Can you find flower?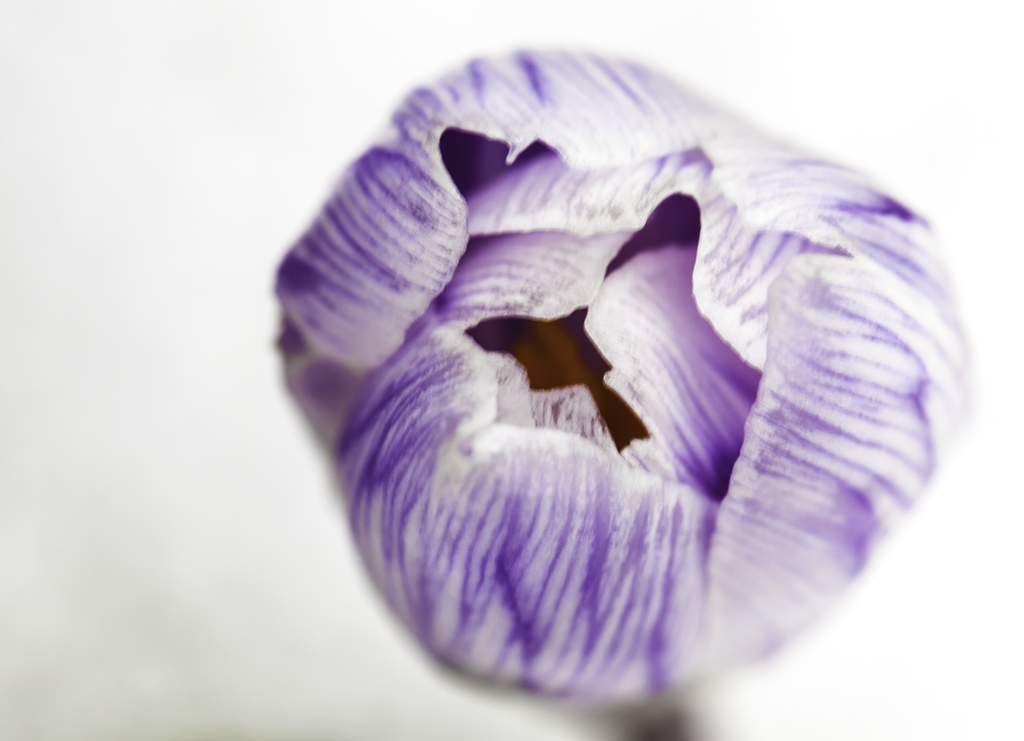
Yes, bounding box: pyautogui.locateOnScreen(287, 47, 986, 734).
